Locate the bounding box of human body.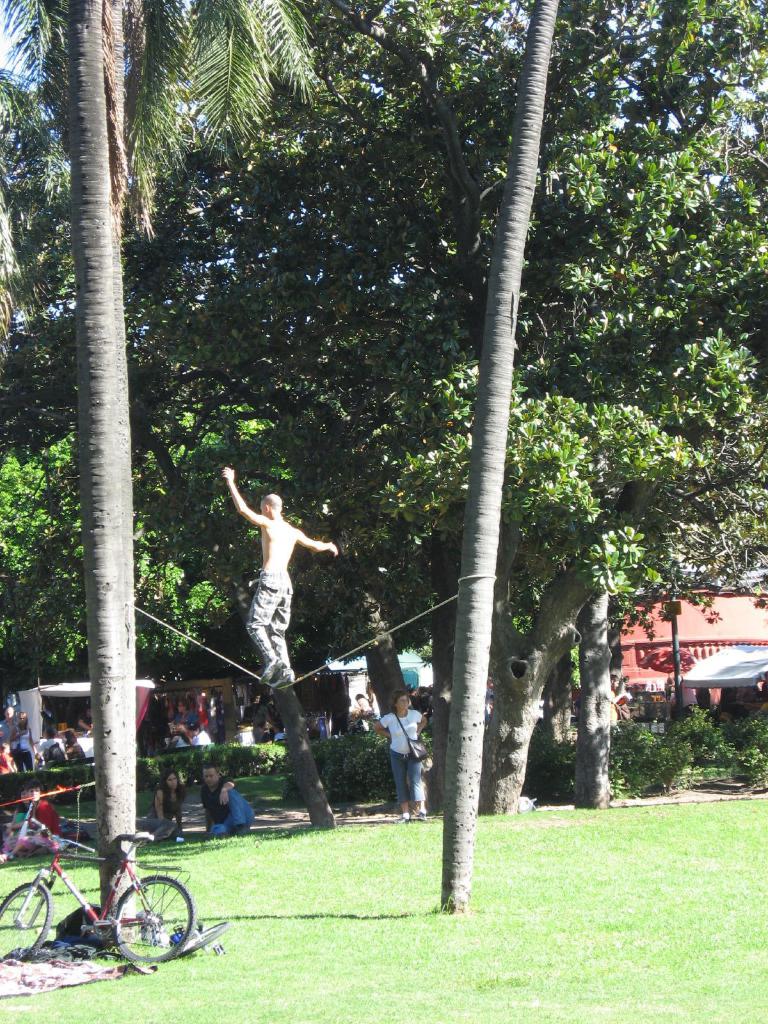
Bounding box: bbox=(79, 714, 95, 742).
